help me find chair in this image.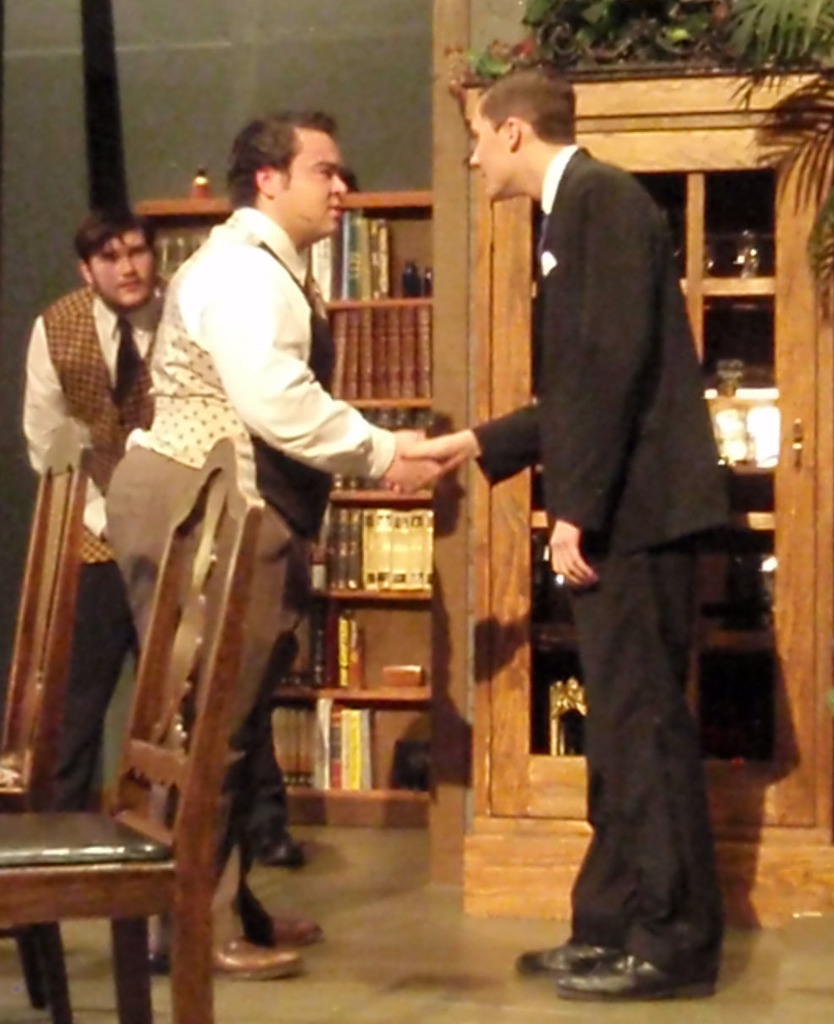
Found it: bbox=[16, 466, 294, 1023].
